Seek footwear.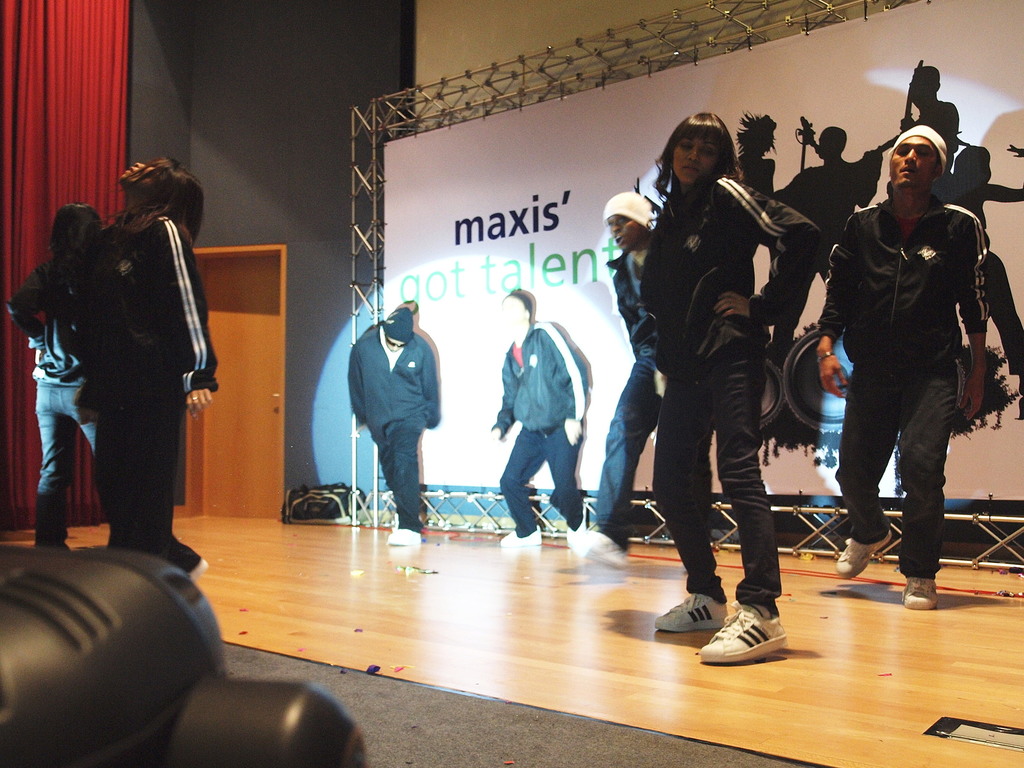
pyautogui.locateOnScreen(904, 576, 939, 611).
